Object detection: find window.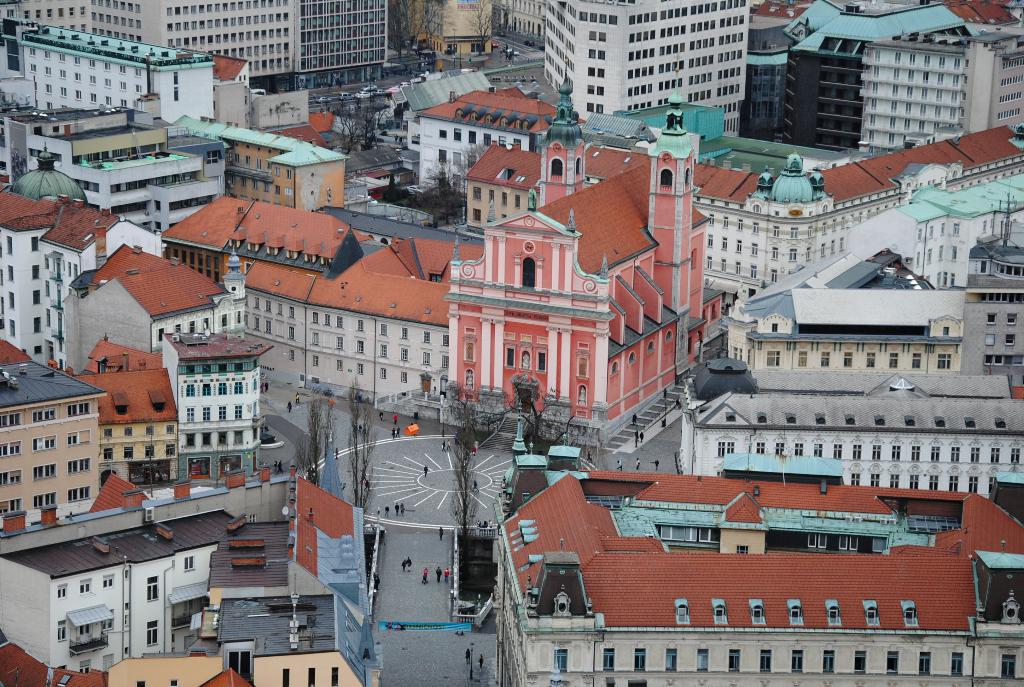
x1=33, y1=464, x2=58, y2=482.
